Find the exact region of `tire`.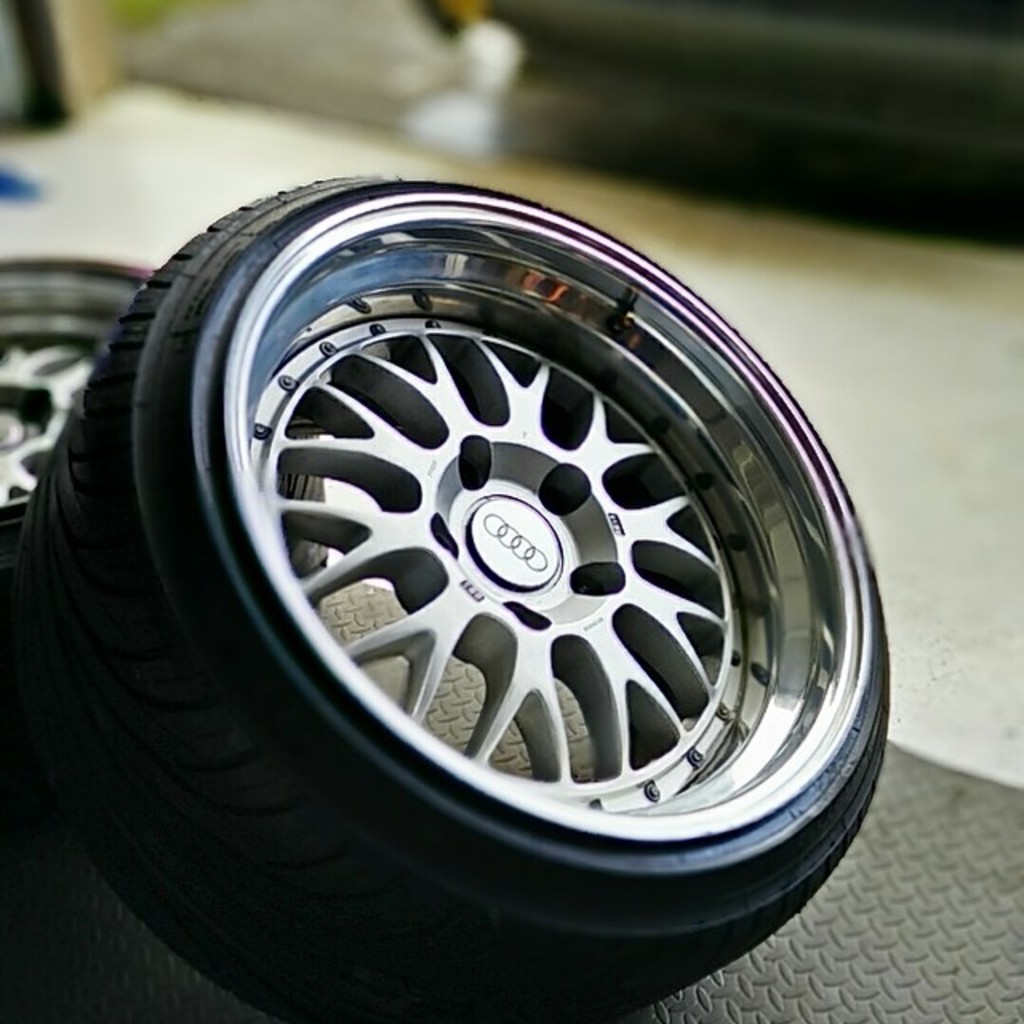
Exact region: box=[0, 246, 350, 718].
